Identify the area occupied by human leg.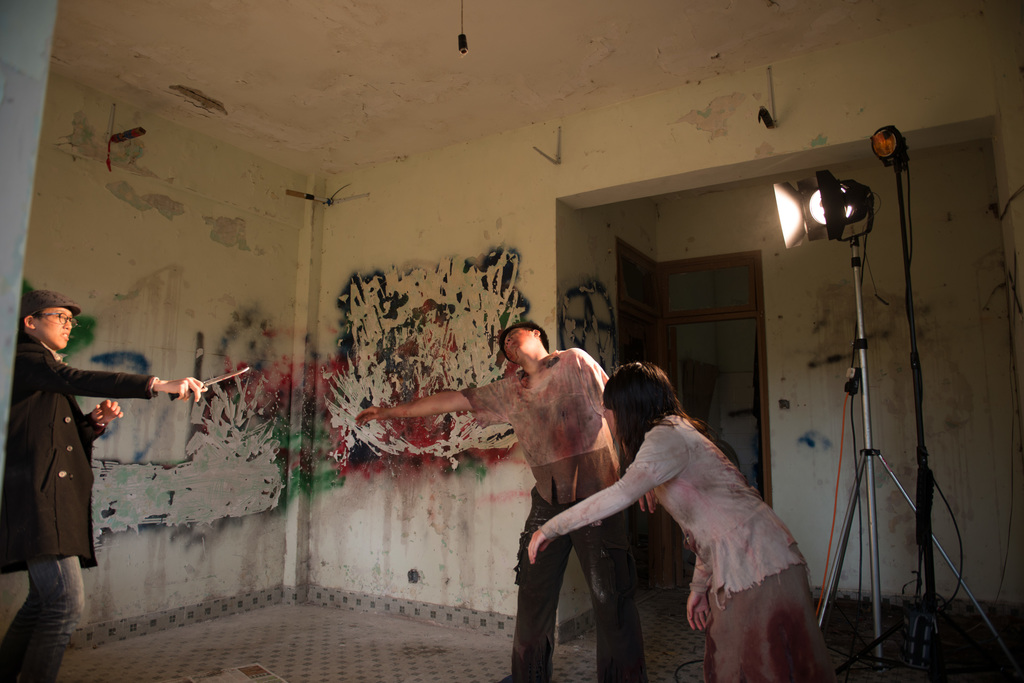
Area: 573,483,643,682.
